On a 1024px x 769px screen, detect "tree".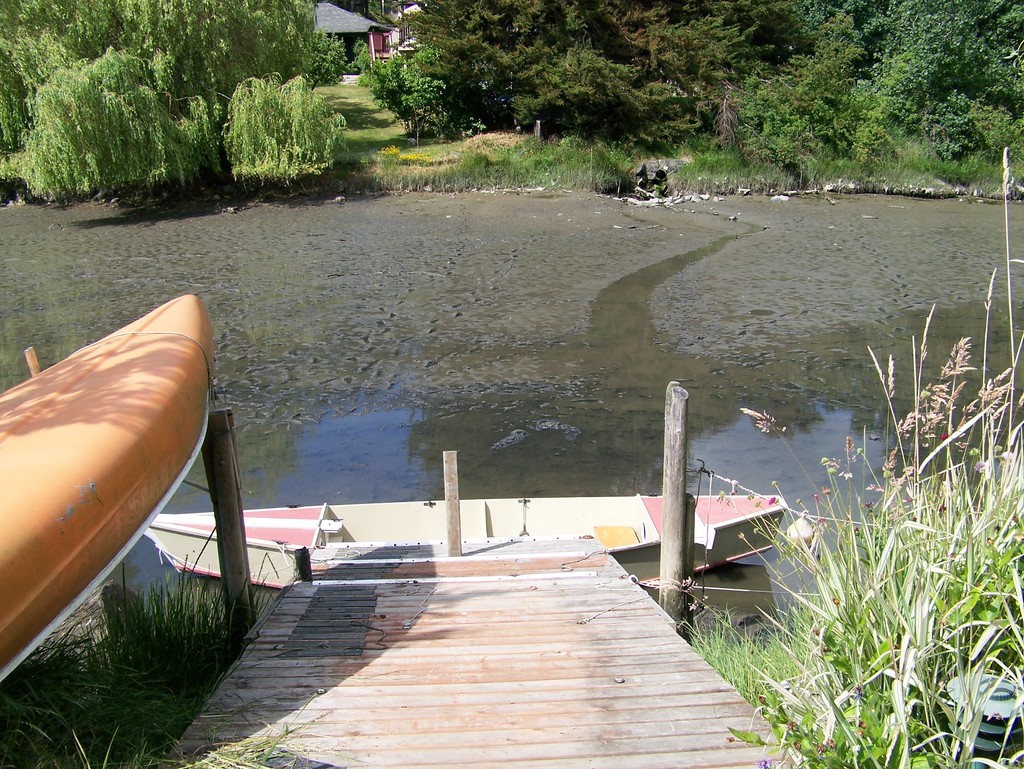
region(413, 7, 763, 173).
